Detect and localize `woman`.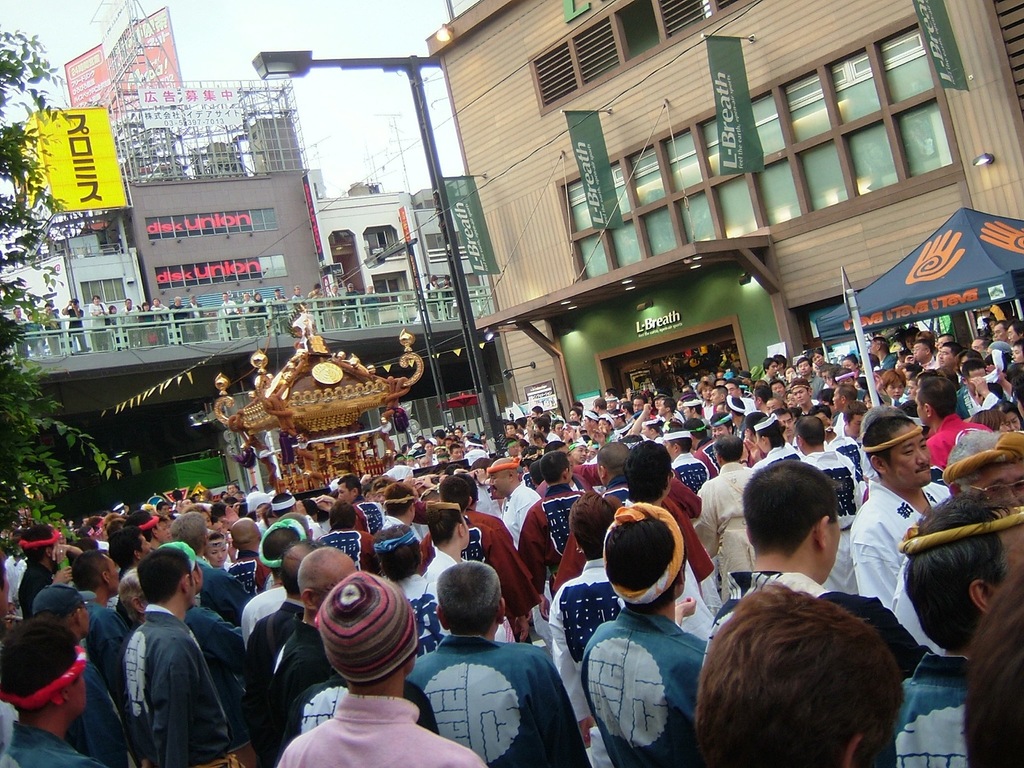
Localized at left=968, top=408, right=1013, bottom=437.
